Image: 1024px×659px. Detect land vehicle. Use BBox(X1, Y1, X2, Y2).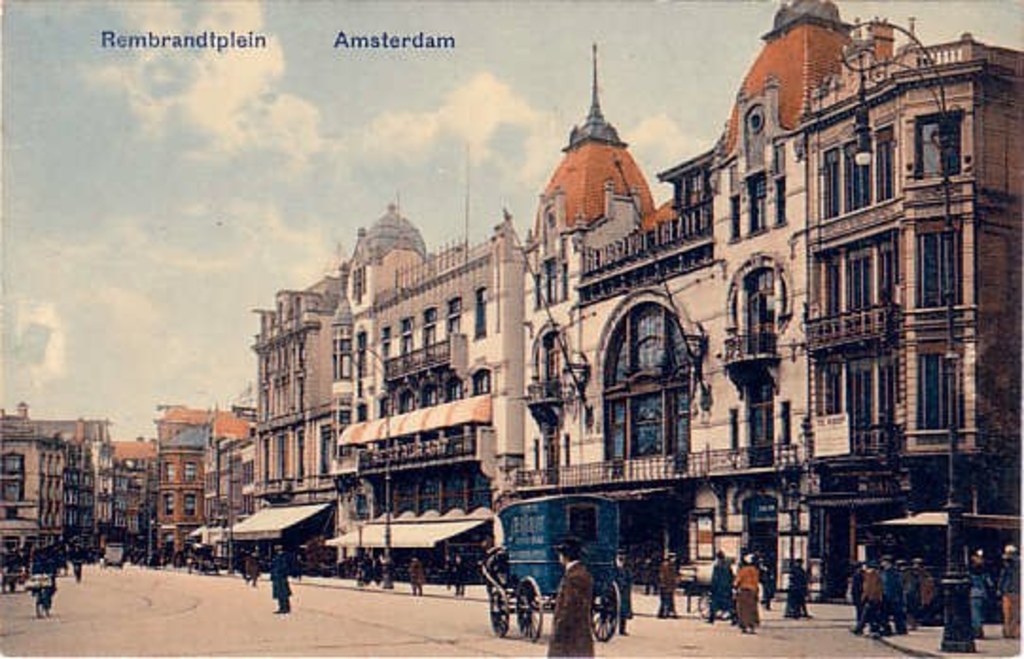
BBox(687, 579, 740, 634).
